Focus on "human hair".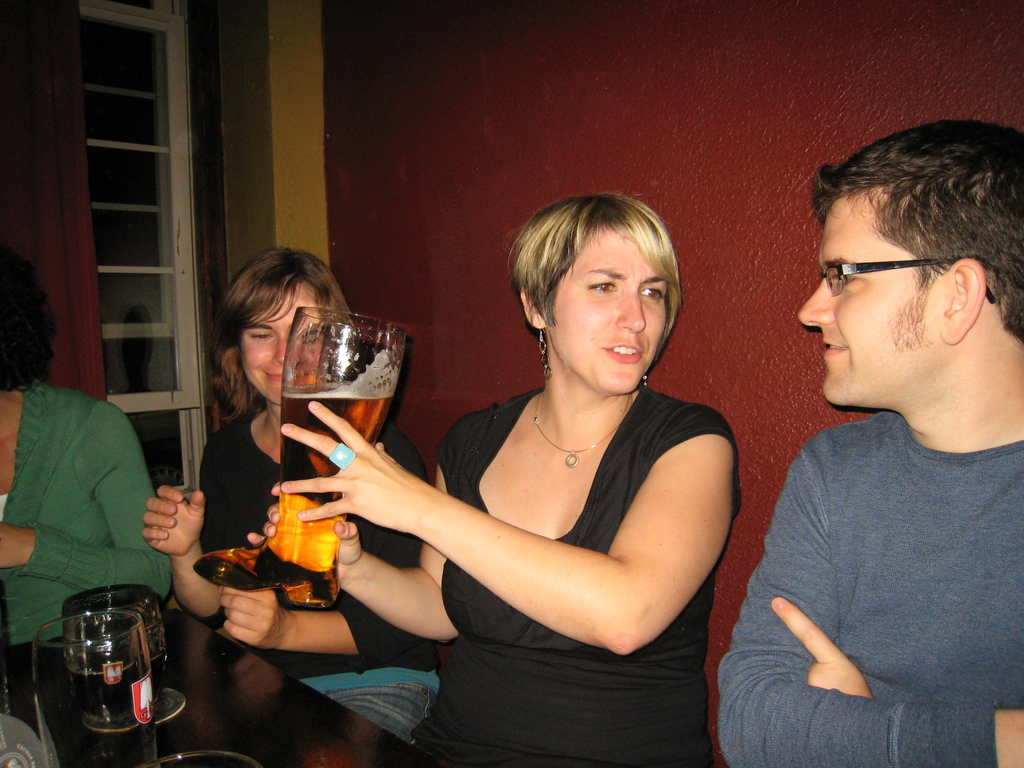
Focused at [502, 180, 691, 359].
